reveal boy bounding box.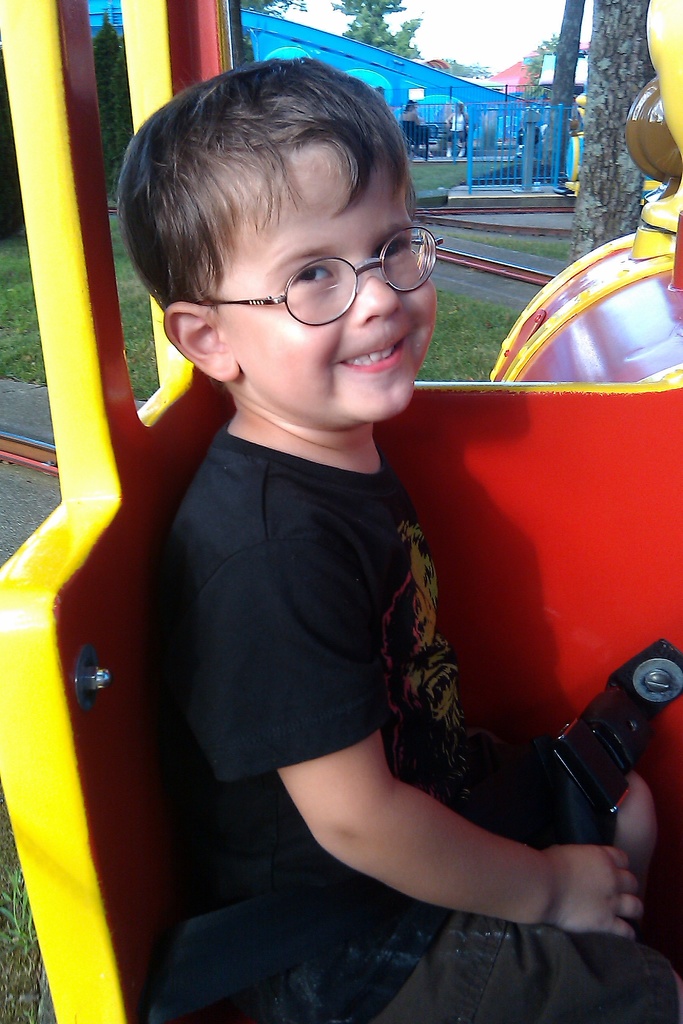
Revealed: region(104, 52, 670, 1022).
